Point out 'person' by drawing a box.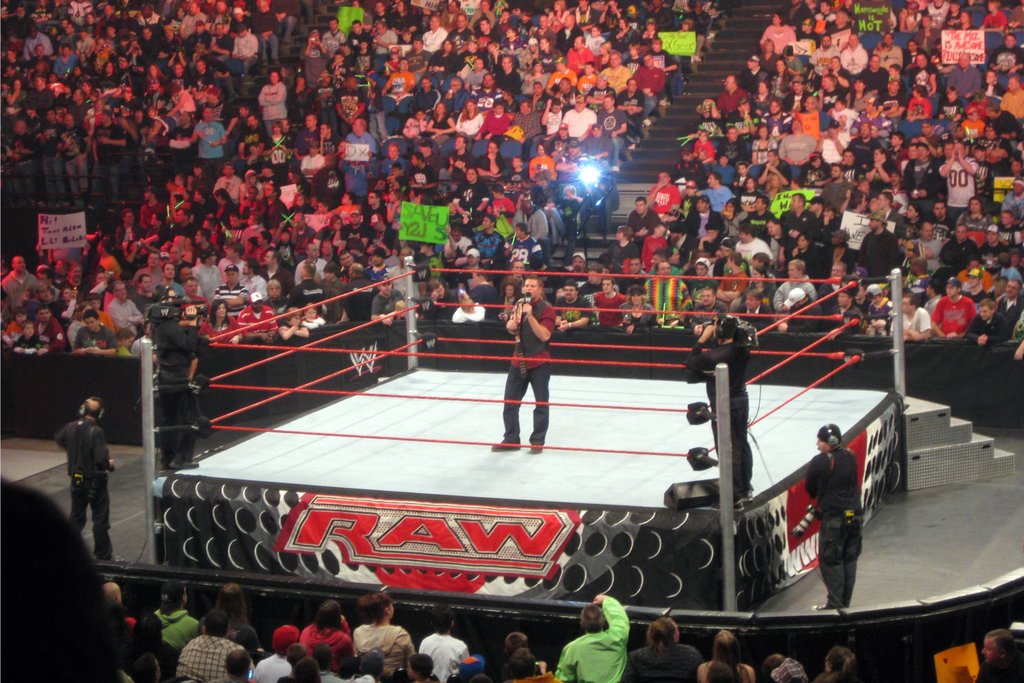
495, 258, 566, 456.
